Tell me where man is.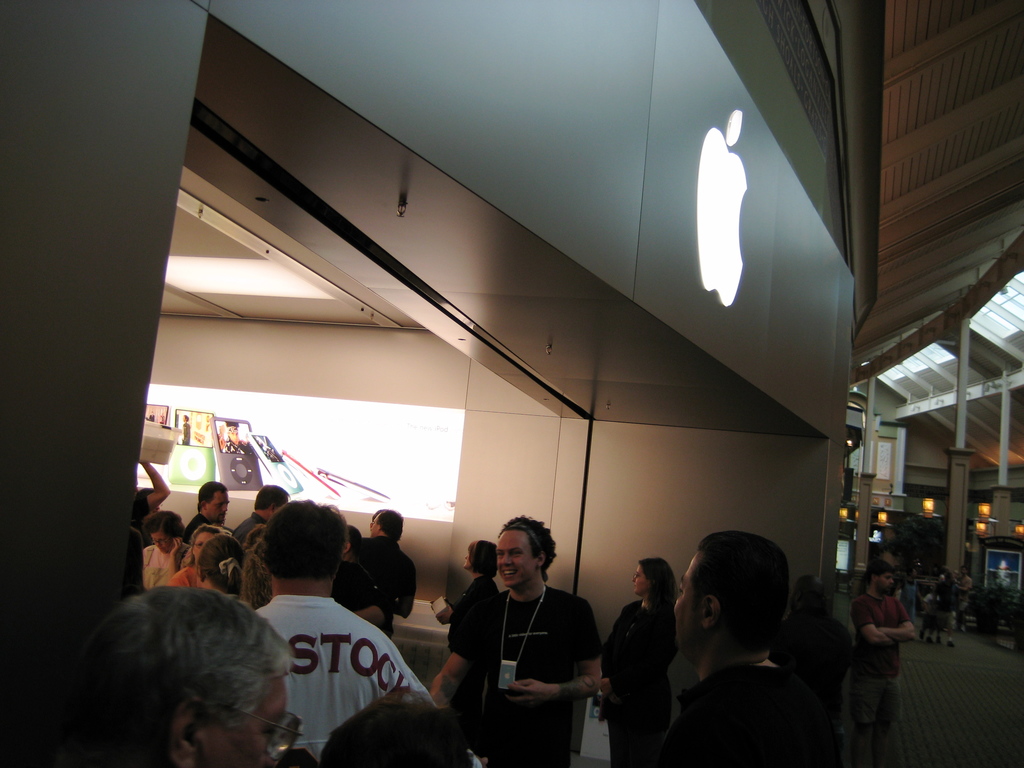
man is at [left=932, top=557, right=961, bottom=647].
